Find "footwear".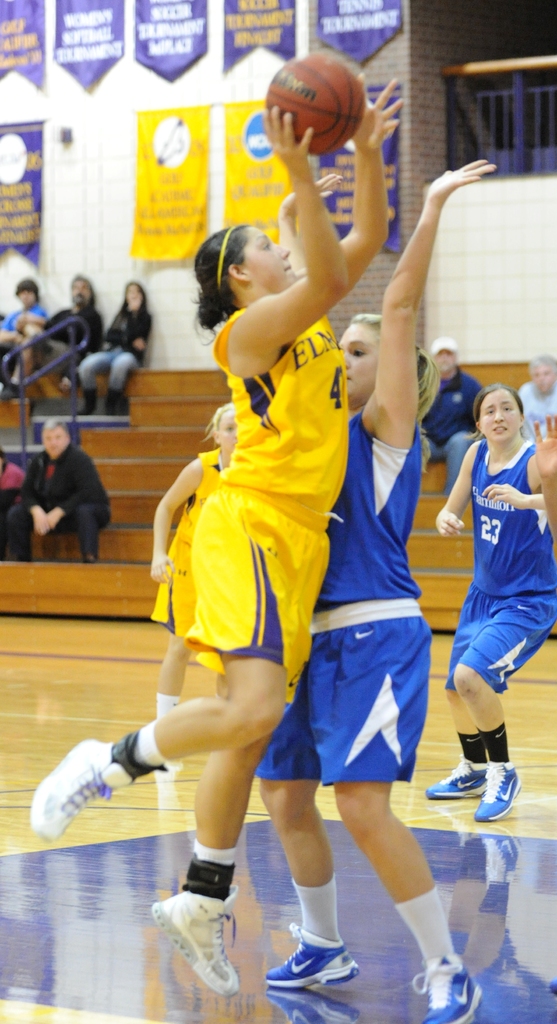
bbox=(106, 387, 121, 412).
